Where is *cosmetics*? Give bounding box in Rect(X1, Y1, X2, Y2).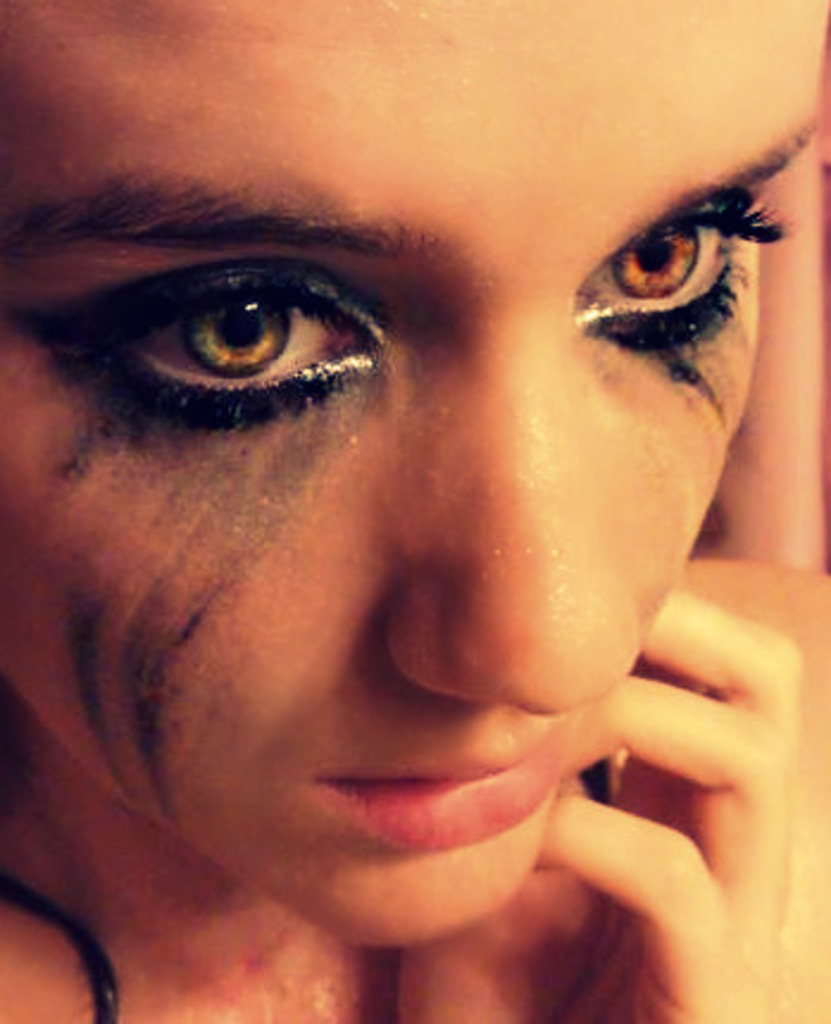
Rect(88, 348, 379, 441).
